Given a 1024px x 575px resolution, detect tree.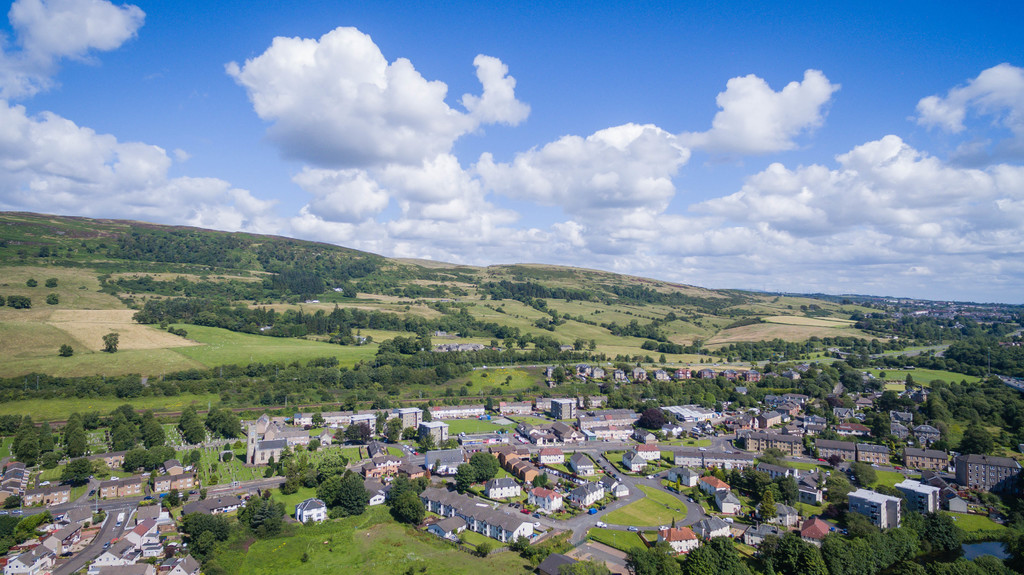
(left=511, top=533, right=535, bottom=550).
